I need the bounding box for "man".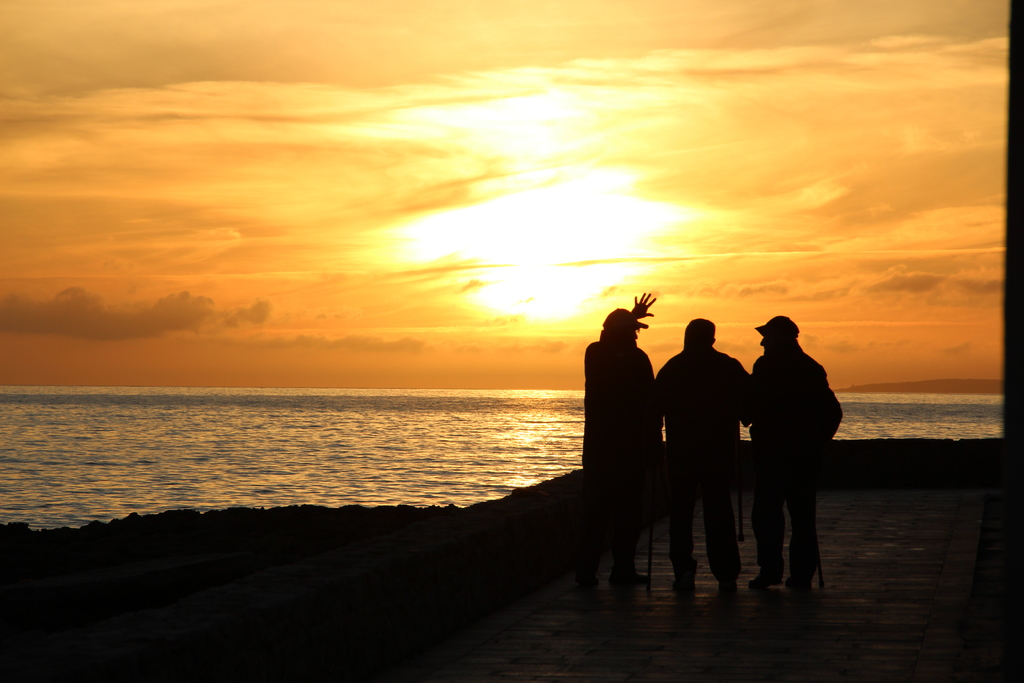
Here it is: select_region(580, 292, 653, 589).
